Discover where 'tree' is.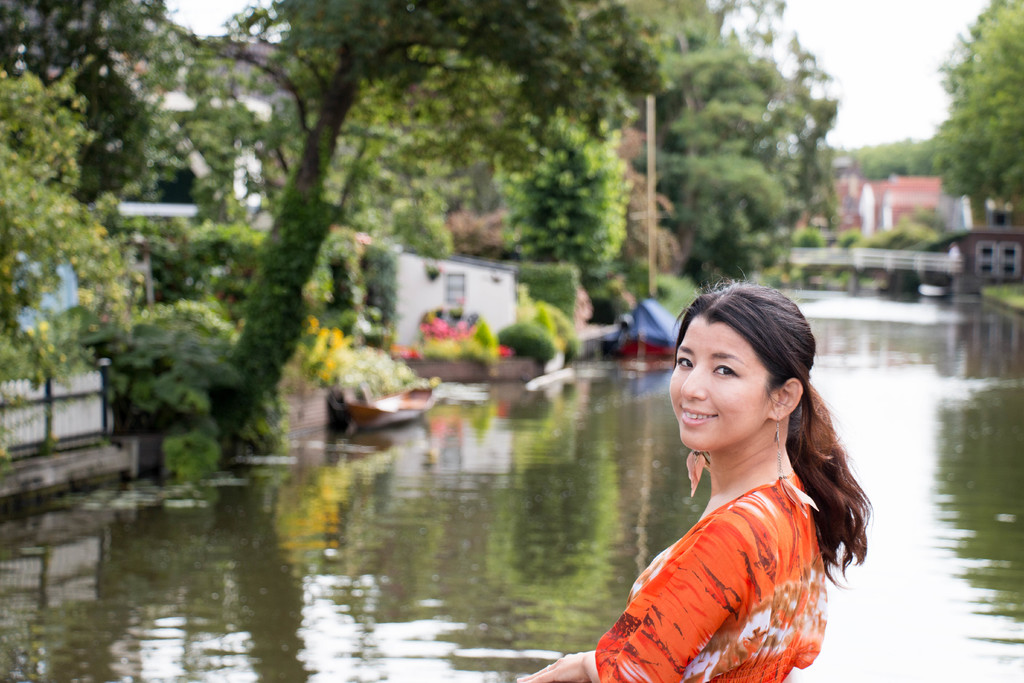
Discovered at locate(645, 0, 840, 299).
